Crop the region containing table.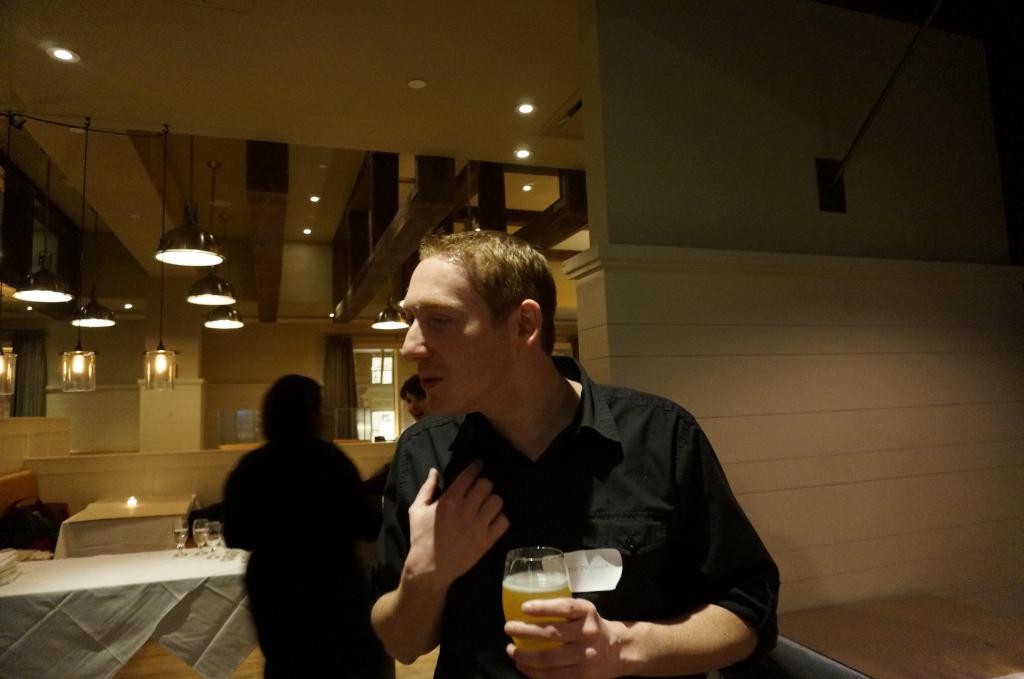
Crop region: 774,589,1023,678.
